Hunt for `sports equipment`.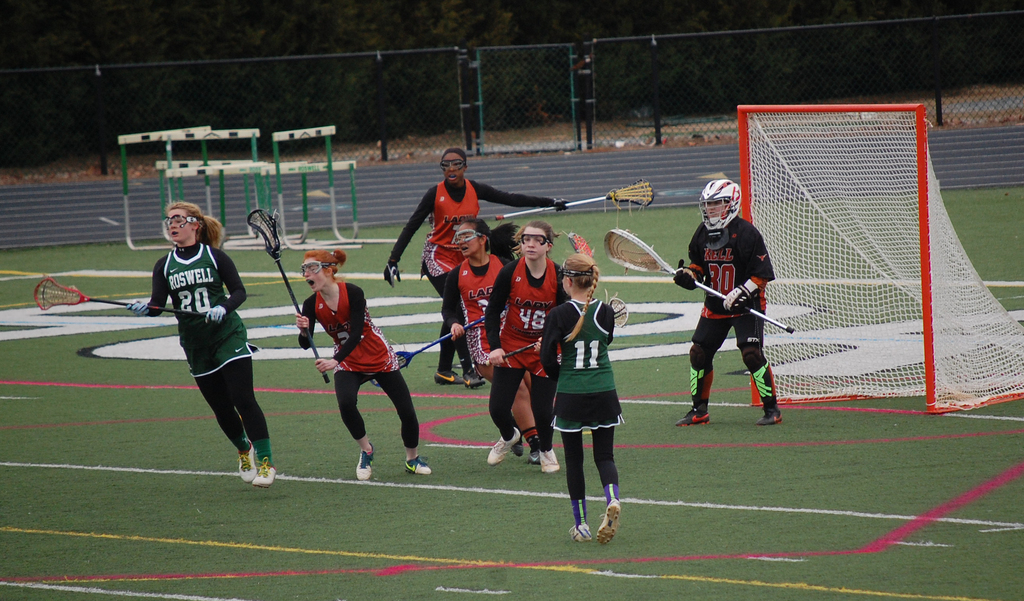
Hunted down at [left=697, top=177, right=742, bottom=251].
